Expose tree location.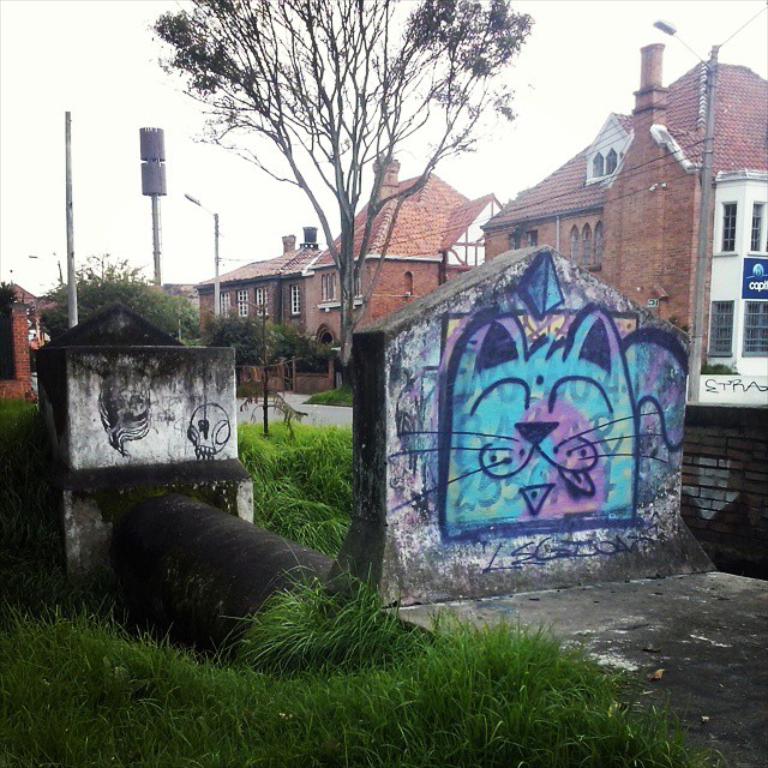
Exposed at (left=142, top=0, right=534, bottom=385).
